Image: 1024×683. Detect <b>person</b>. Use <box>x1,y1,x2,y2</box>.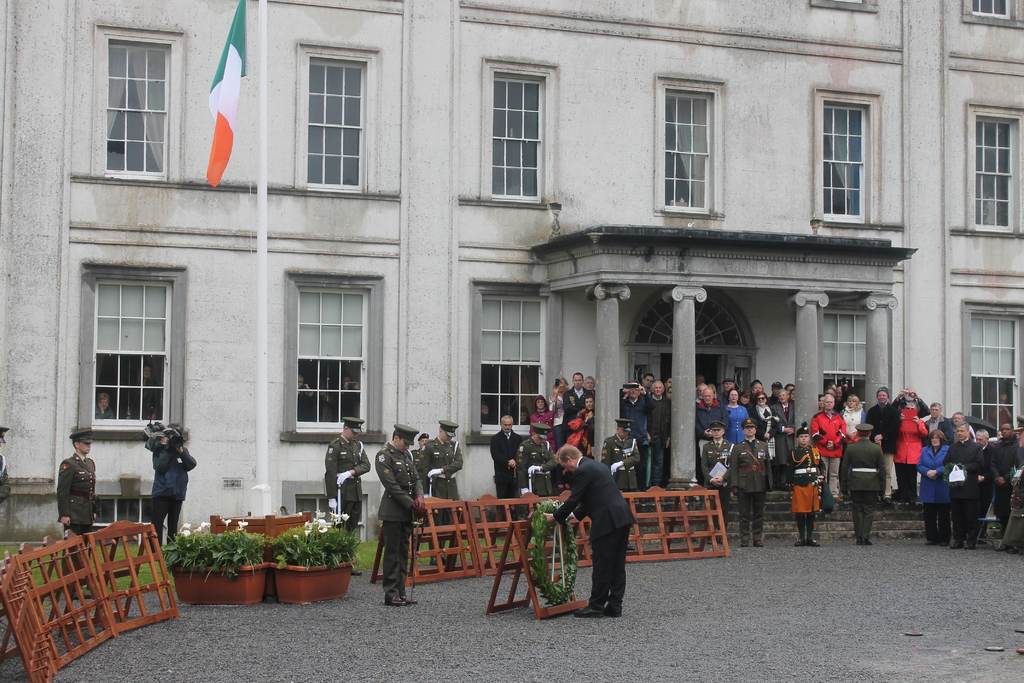
<box>768,382,782,406</box>.
